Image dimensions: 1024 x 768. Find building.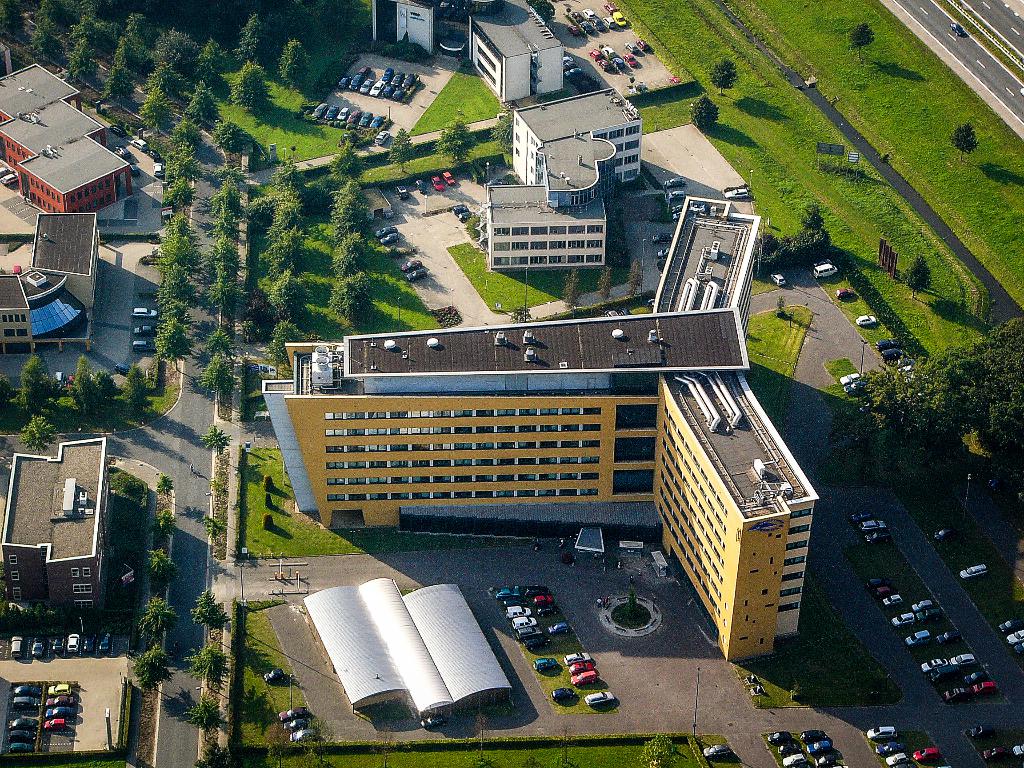
{"x1": 0, "y1": 436, "x2": 112, "y2": 618}.
